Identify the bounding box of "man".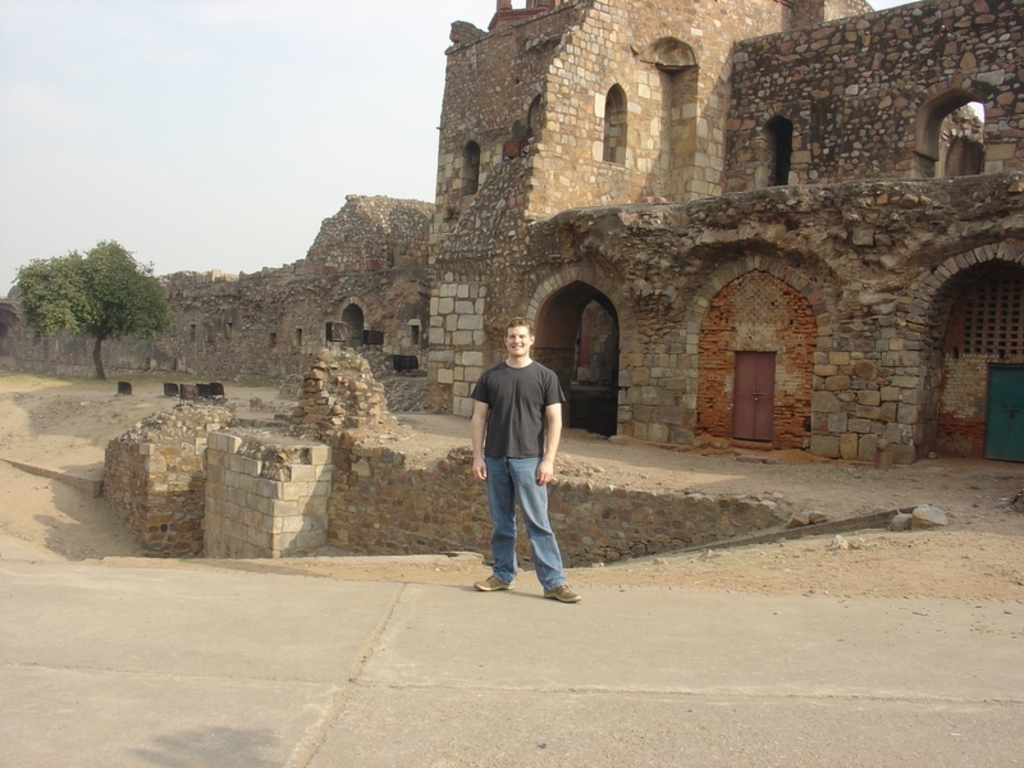
left=468, top=312, right=570, bottom=602.
